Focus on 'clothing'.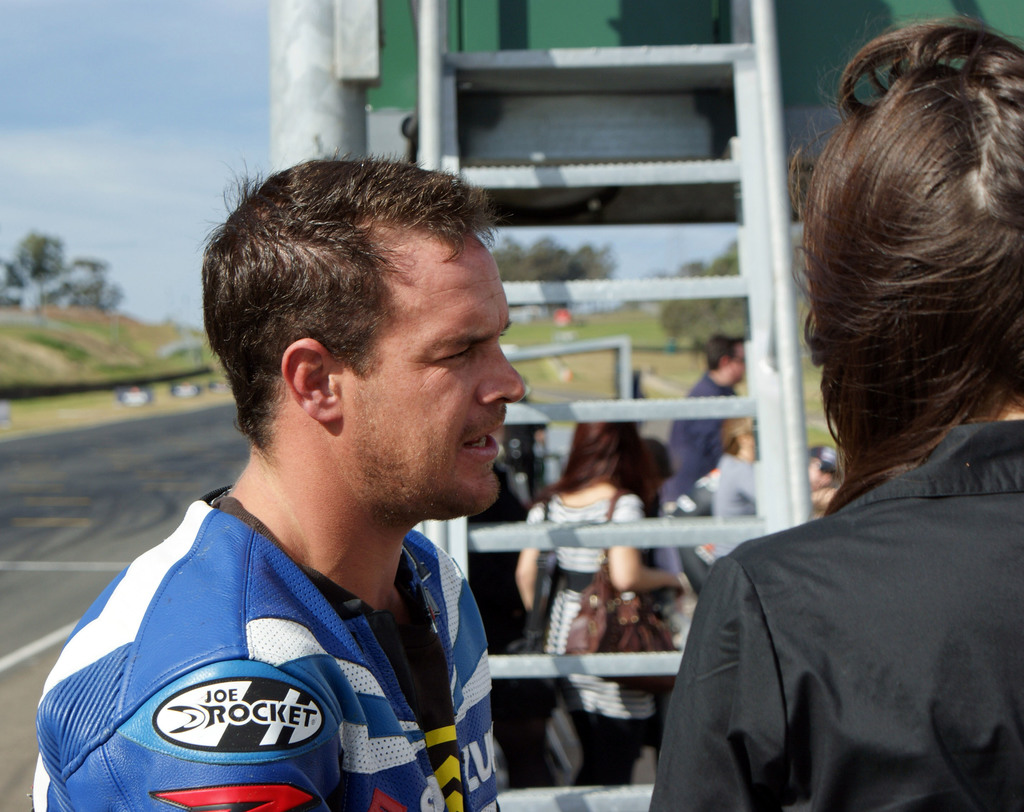
Focused at box=[672, 370, 733, 573].
